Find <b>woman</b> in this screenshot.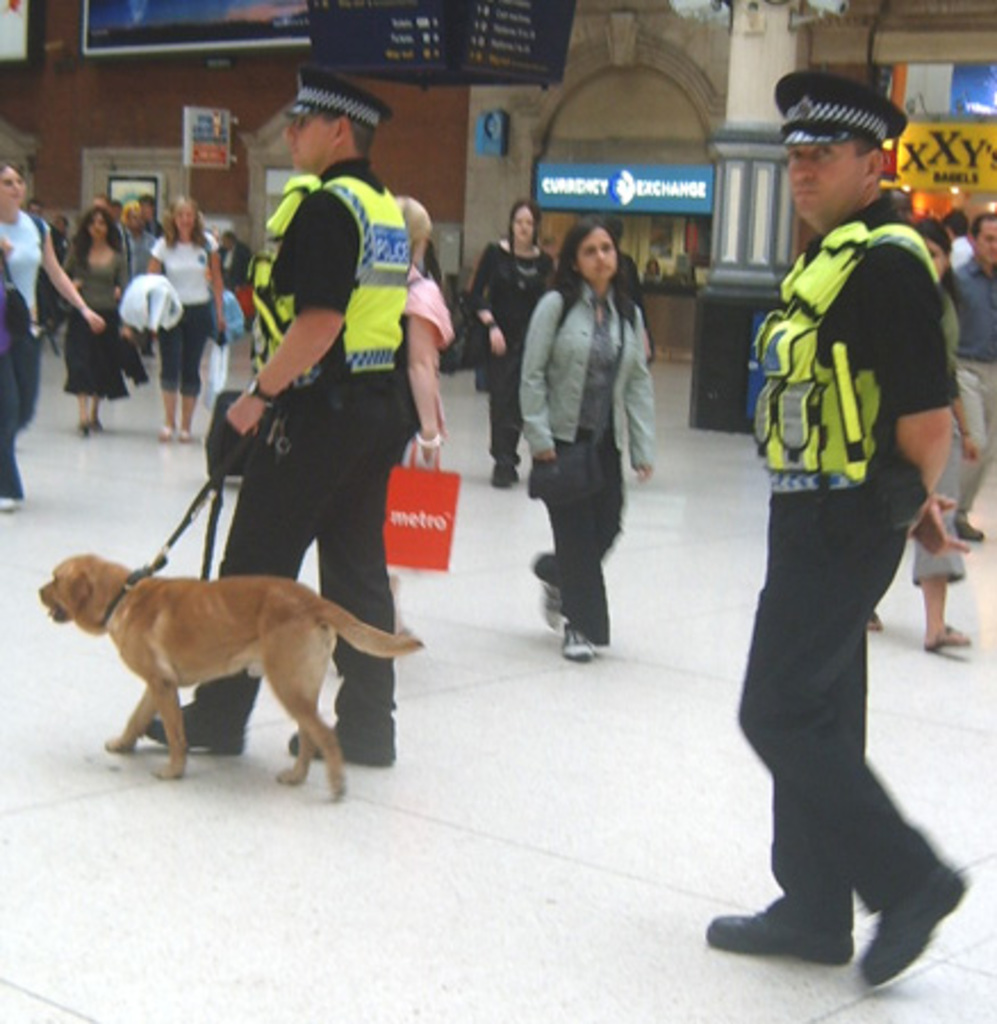
The bounding box for <b>woman</b> is locate(467, 191, 560, 482).
